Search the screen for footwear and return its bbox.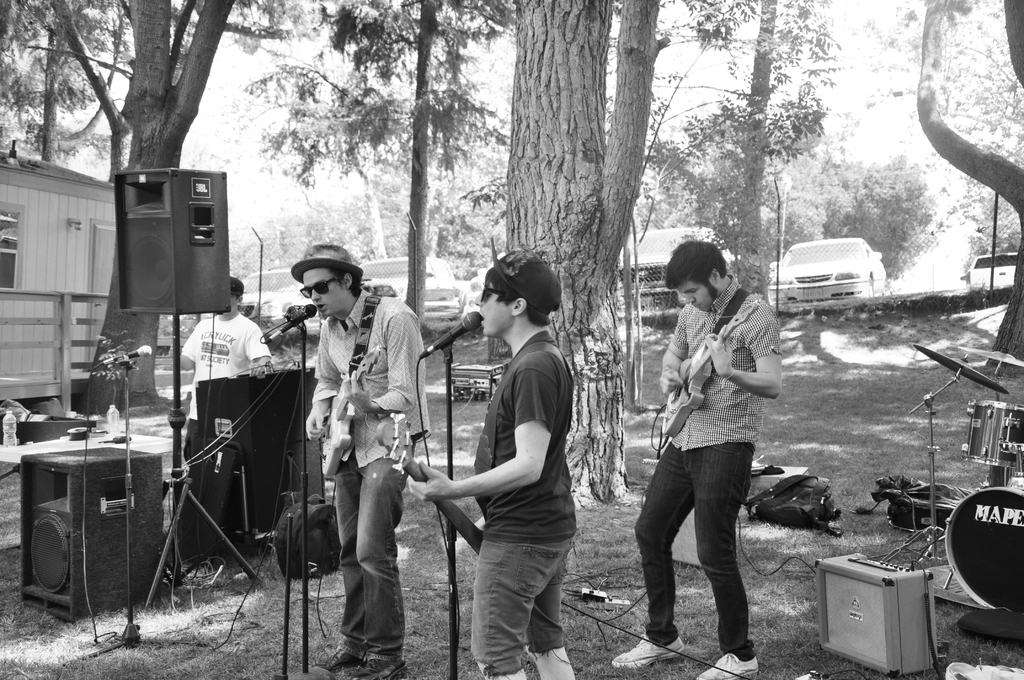
Found: left=610, top=629, right=689, bottom=670.
